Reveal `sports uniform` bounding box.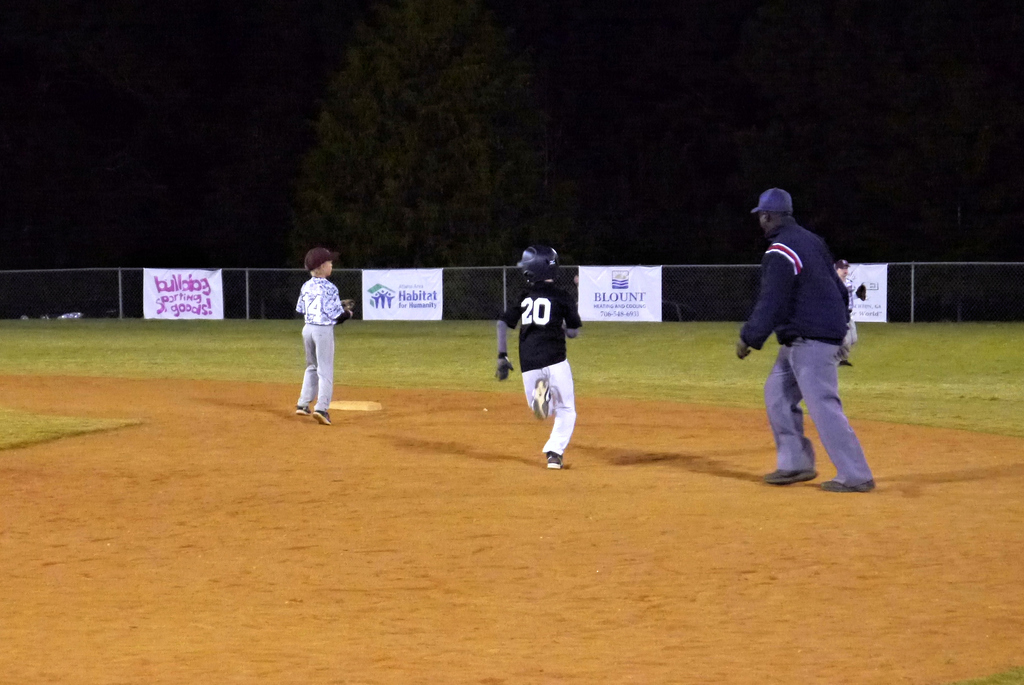
Revealed: 727 222 873 495.
